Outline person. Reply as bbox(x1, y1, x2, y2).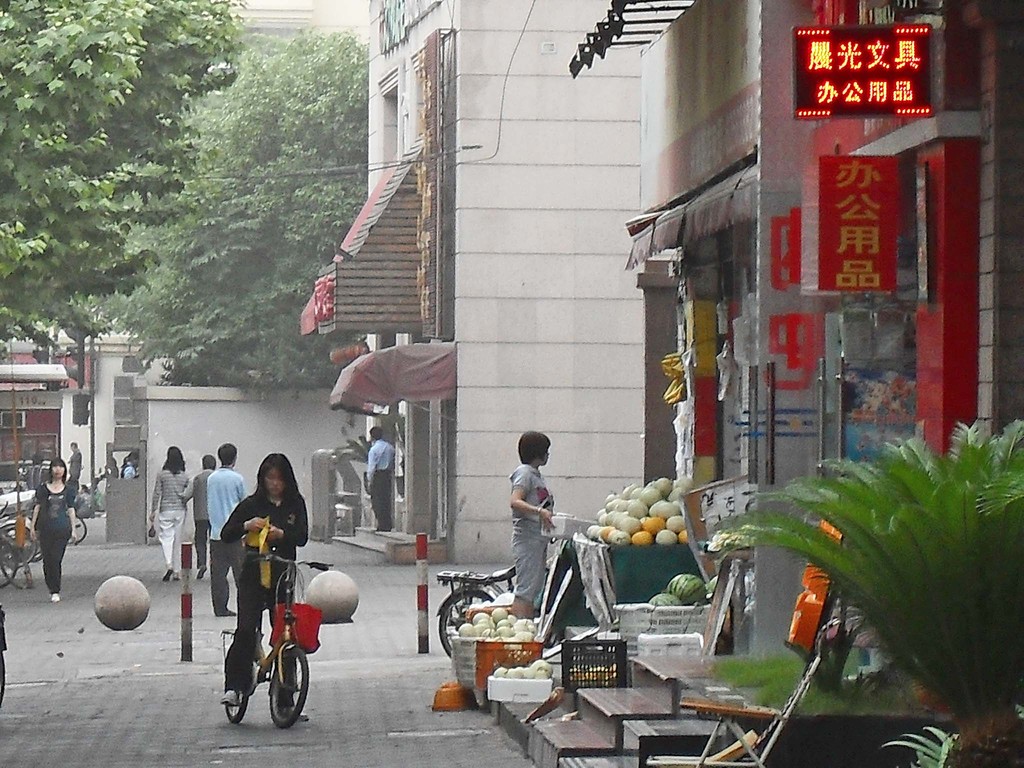
bbox(152, 447, 191, 581).
